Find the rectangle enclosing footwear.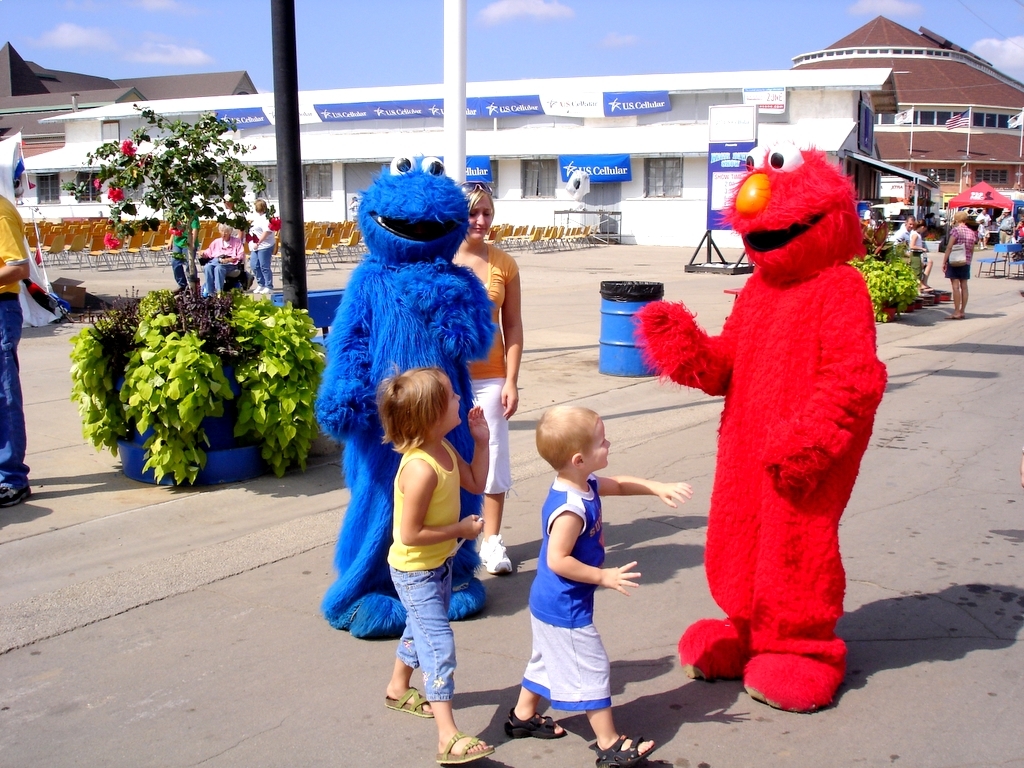
box(249, 284, 264, 294).
